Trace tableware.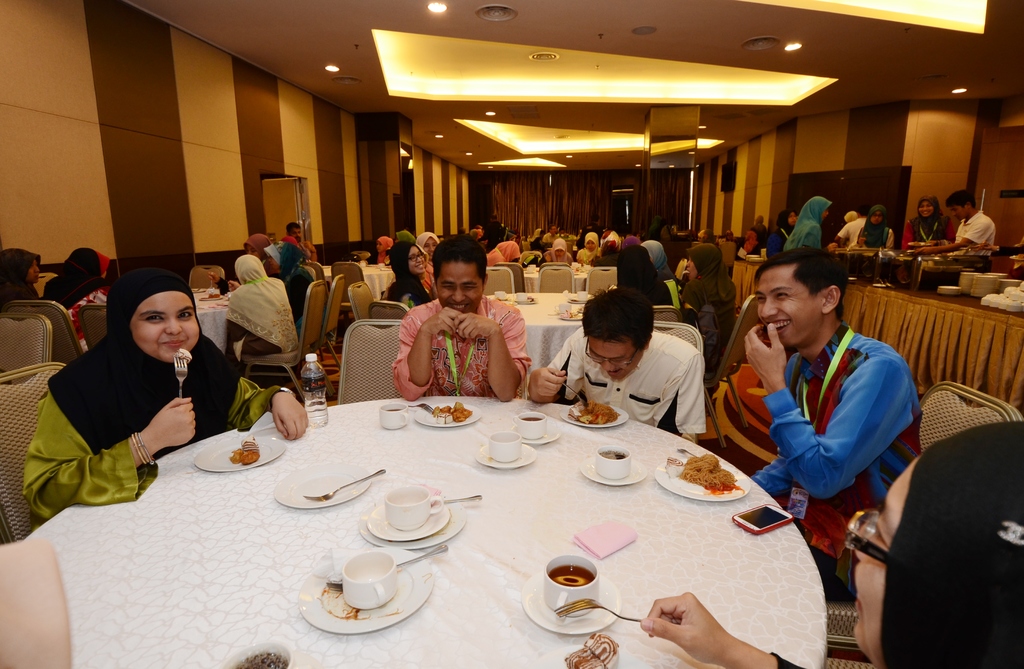
Traced to {"x1": 365, "y1": 493, "x2": 472, "y2": 547}.
